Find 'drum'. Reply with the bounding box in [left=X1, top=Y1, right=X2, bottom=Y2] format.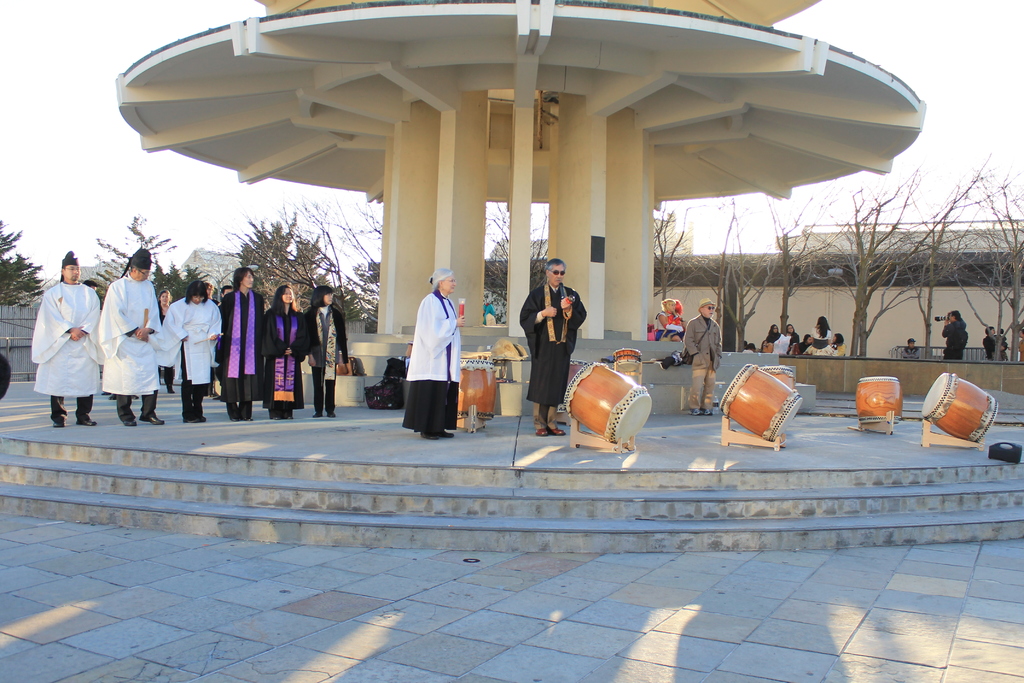
[left=561, top=362, right=653, bottom=441].
